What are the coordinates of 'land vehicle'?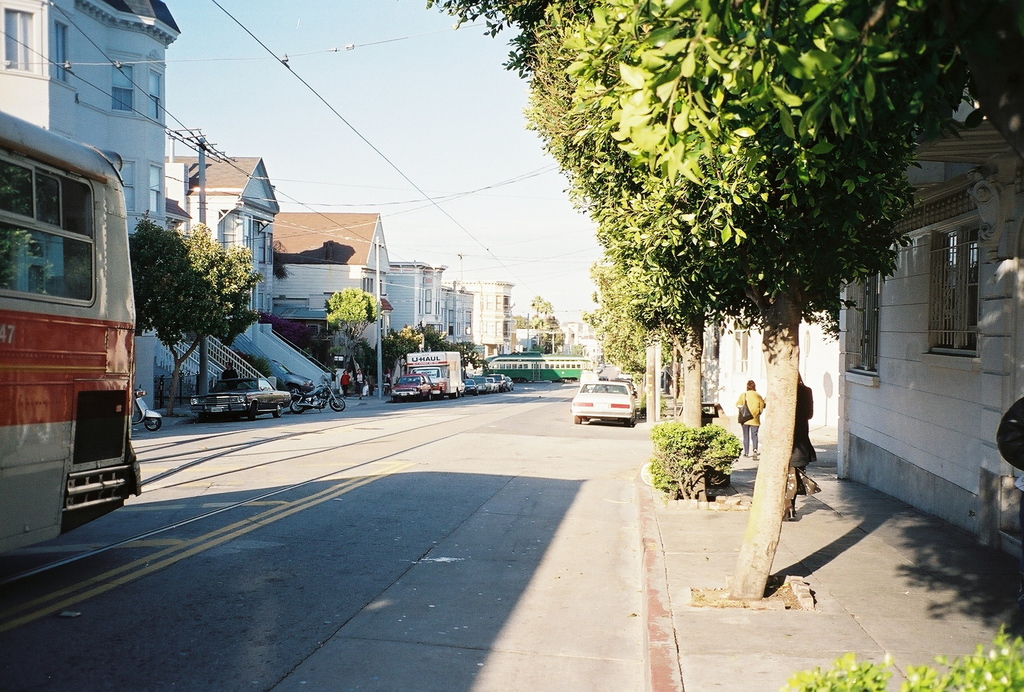
bbox(405, 350, 461, 399).
